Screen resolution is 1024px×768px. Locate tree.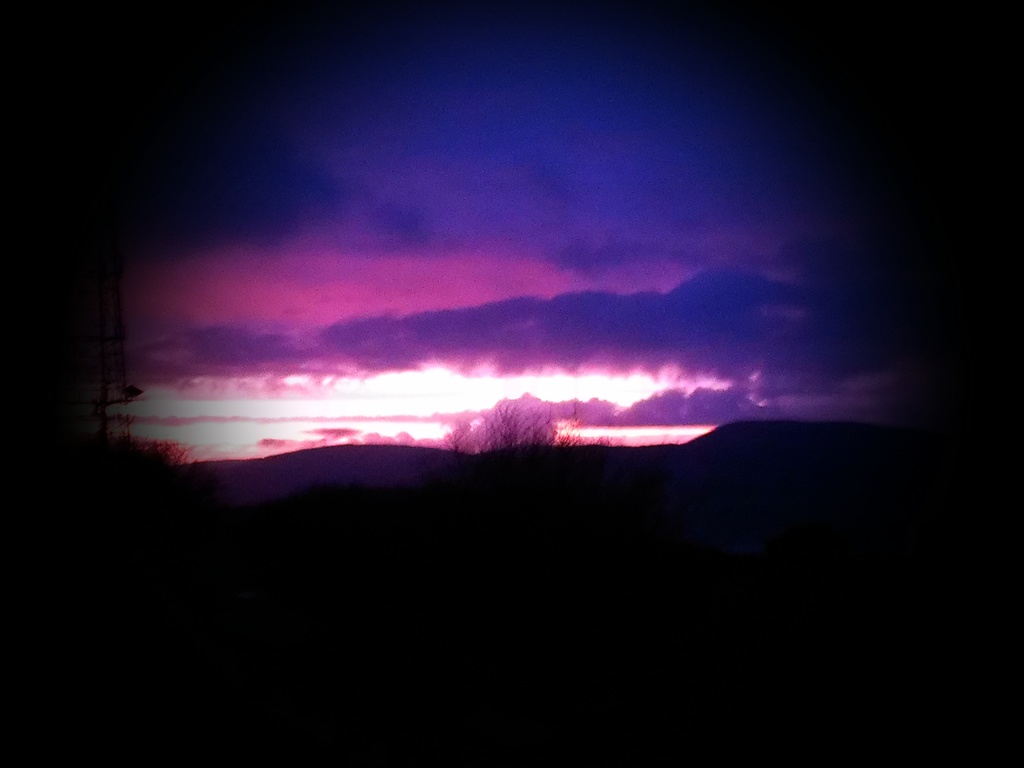
445 397 609 460.
